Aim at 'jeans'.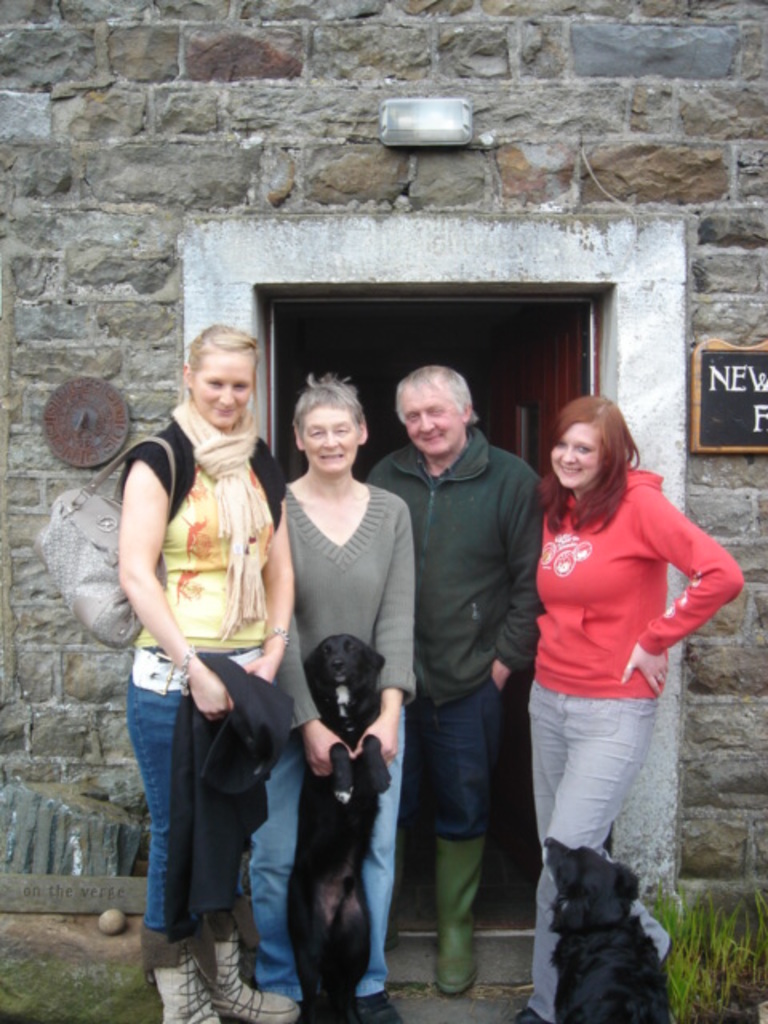
Aimed at x1=530, y1=686, x2=677, y2=1011.
